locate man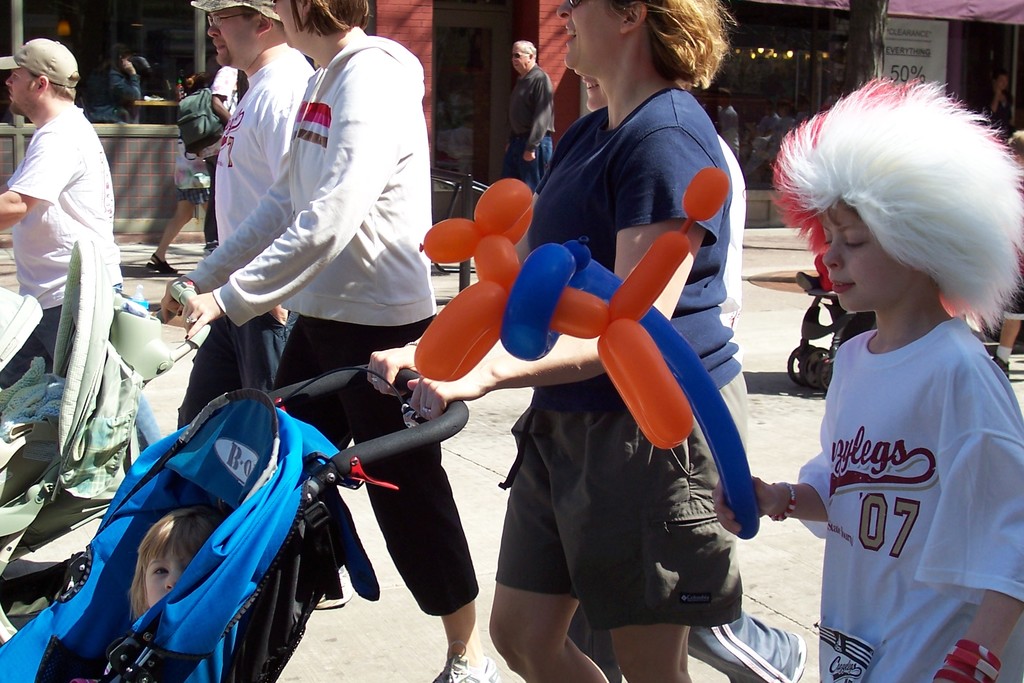
0:33:166:446
